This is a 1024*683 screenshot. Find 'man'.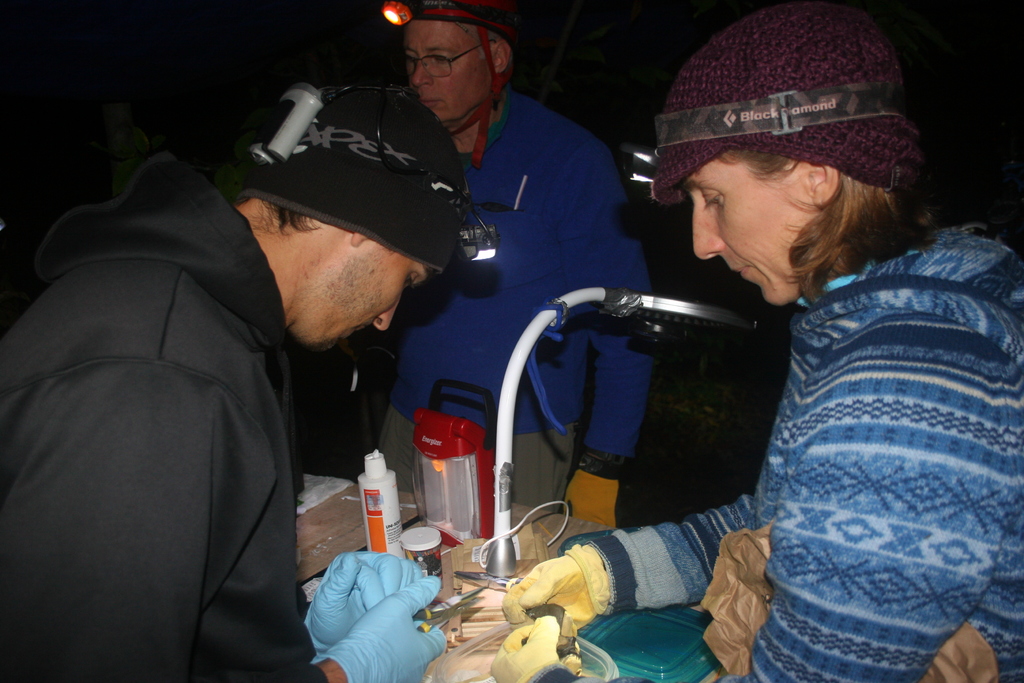
Bounding box: 31 53 491 668.
